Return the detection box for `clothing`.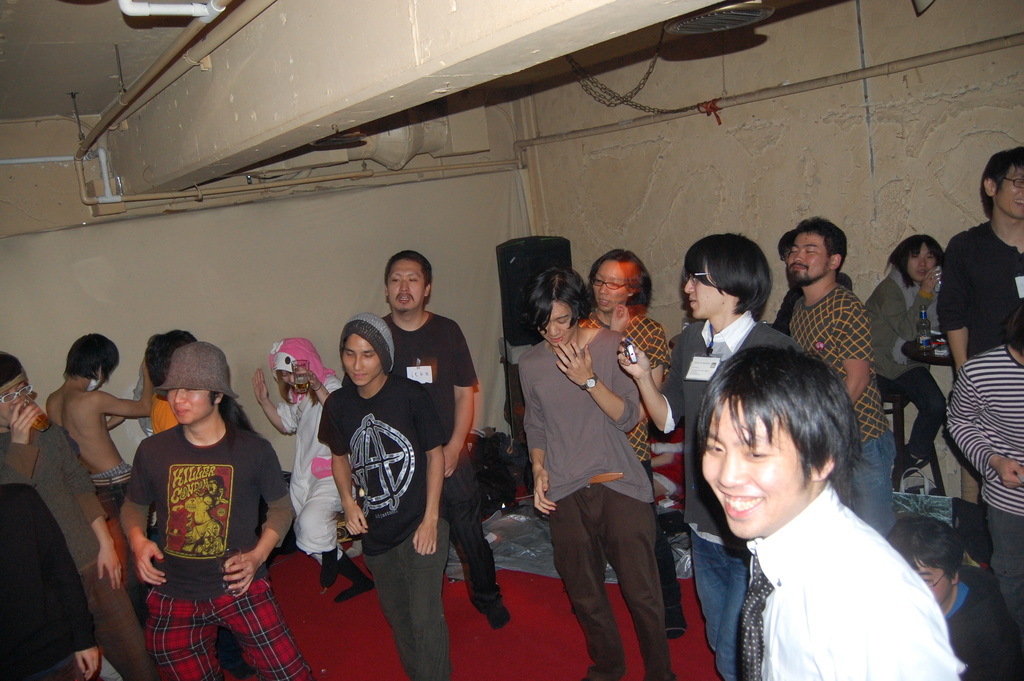
box(515, 311, 681, 680).
